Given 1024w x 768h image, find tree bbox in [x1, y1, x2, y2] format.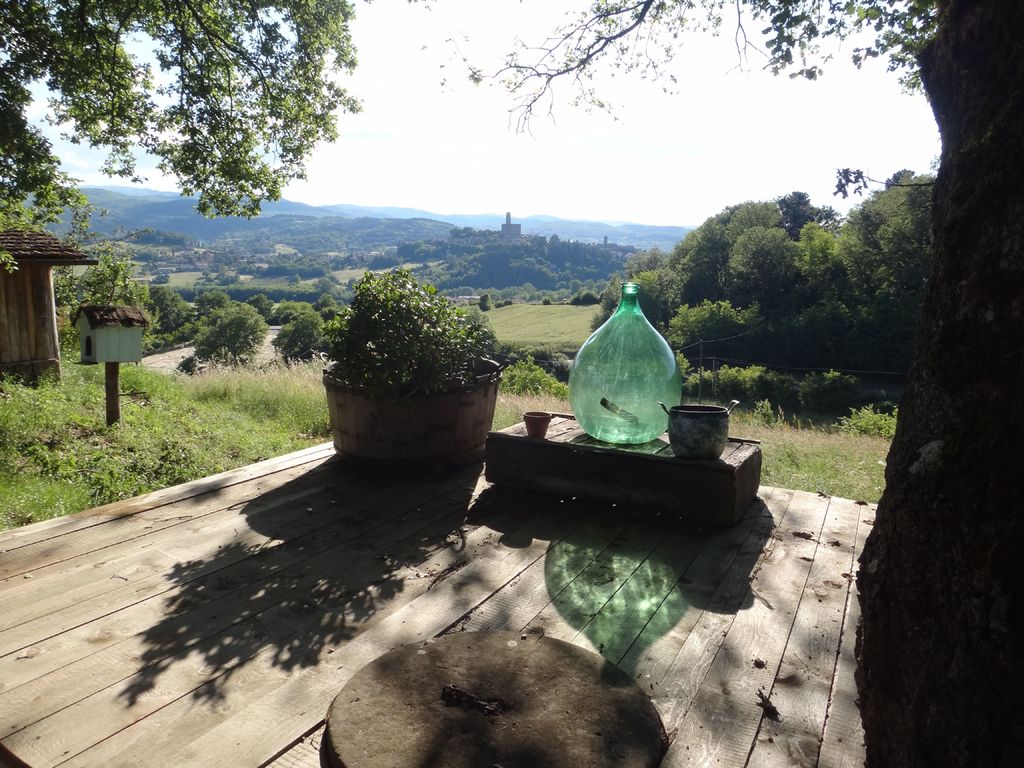
[0, 0, 366, 275].
